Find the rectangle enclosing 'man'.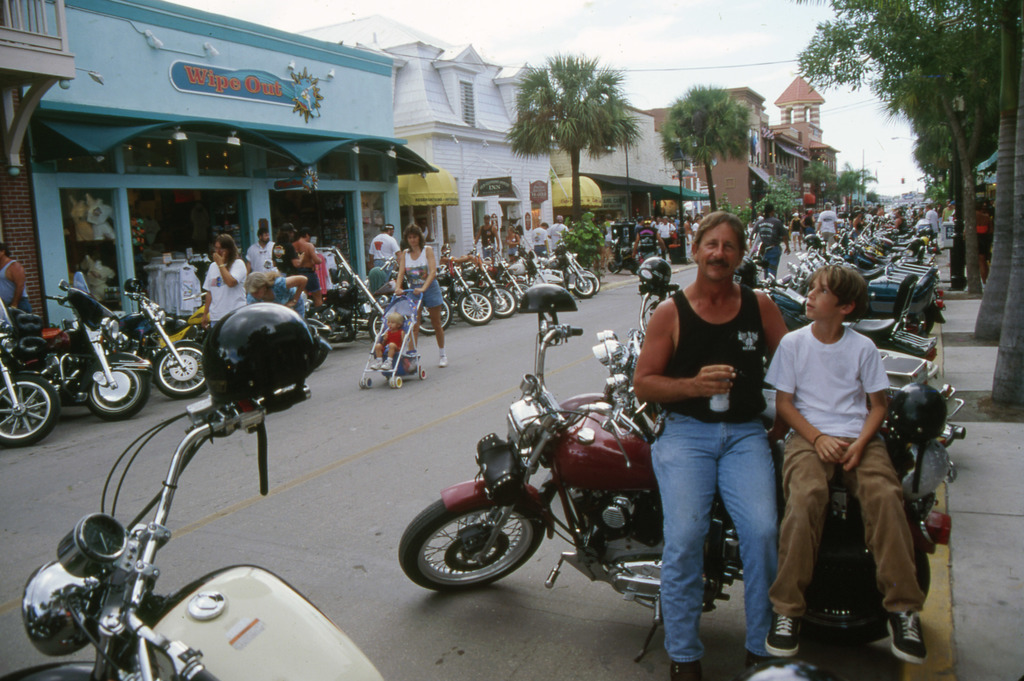
bbox(607, 207, 808, 641).
